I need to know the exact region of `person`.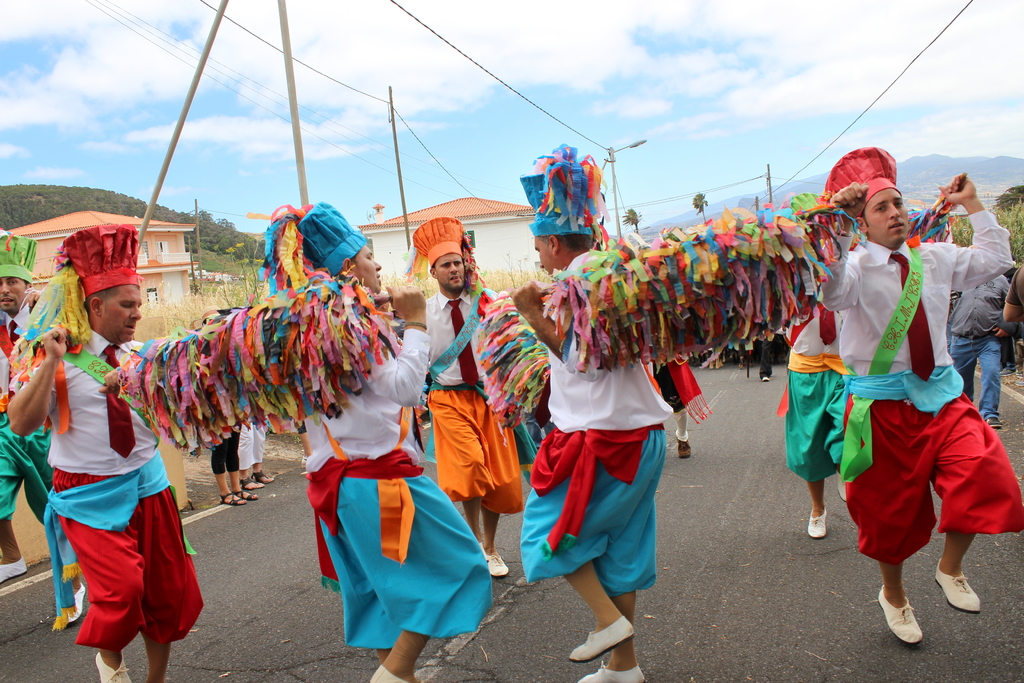
Region: bbox=[213, 307, 260, 511].
